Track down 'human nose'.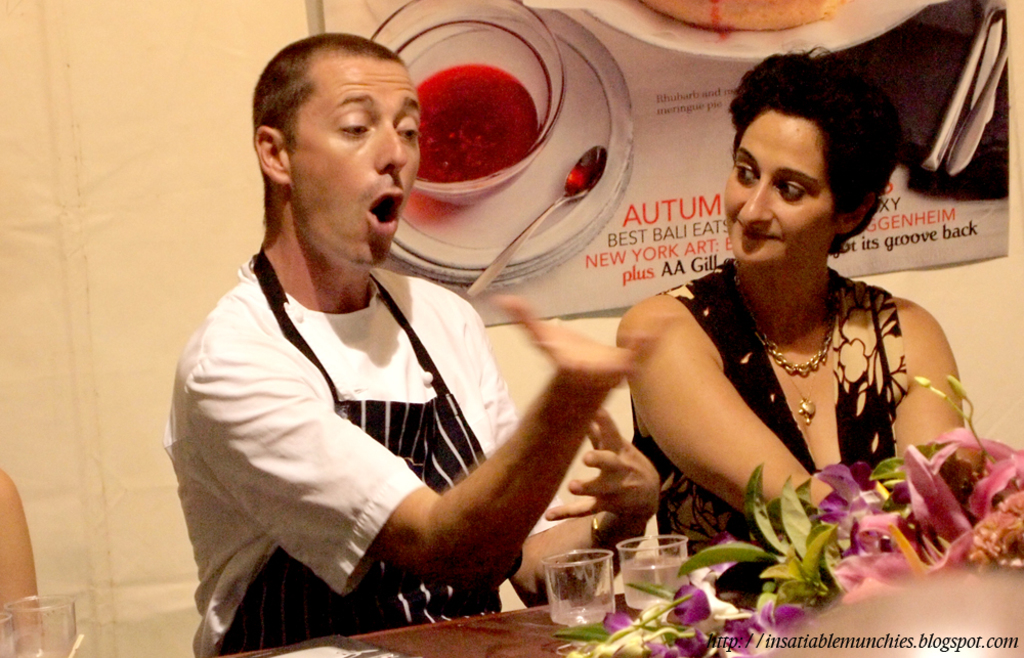
Tracked to box(739, 177, 775, 228).
